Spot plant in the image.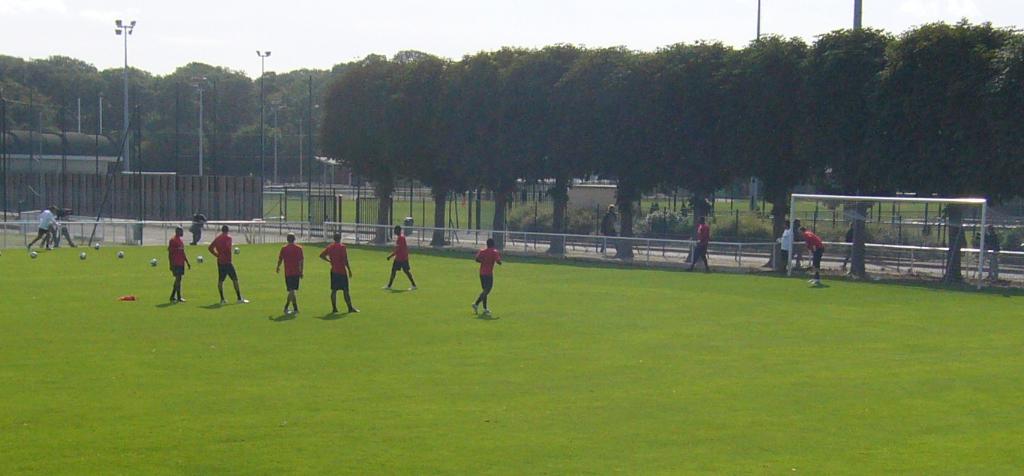
plant found at {"left": 681, "top": 214, "right": 705, "bottom": 240}.
